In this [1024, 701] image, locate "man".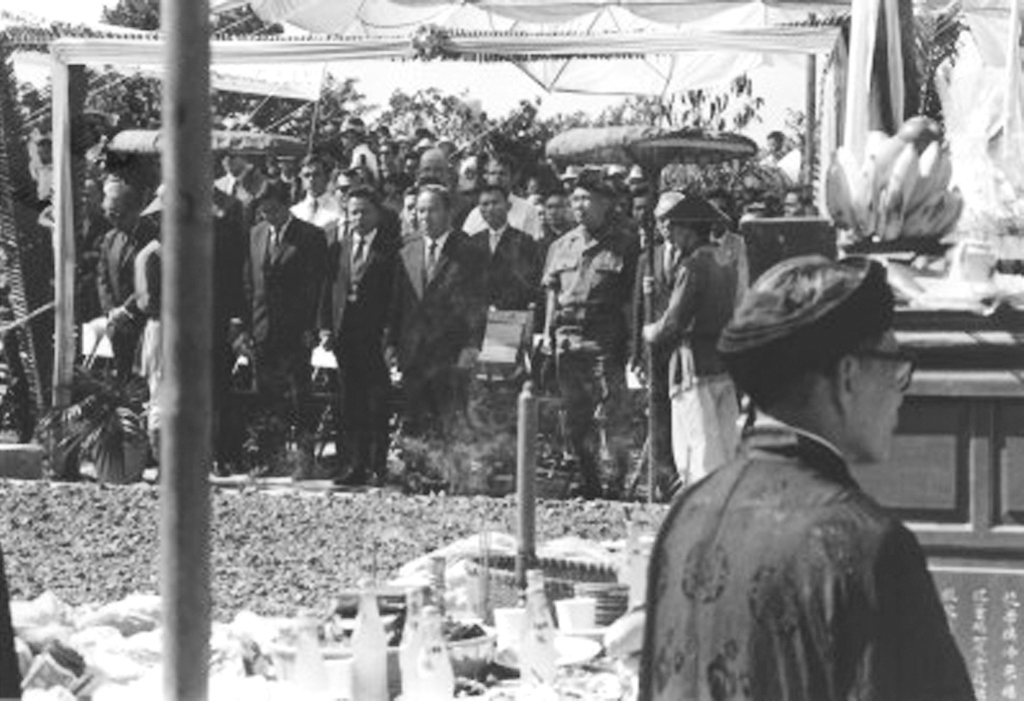
Bounding box: 99,170,137,397.
